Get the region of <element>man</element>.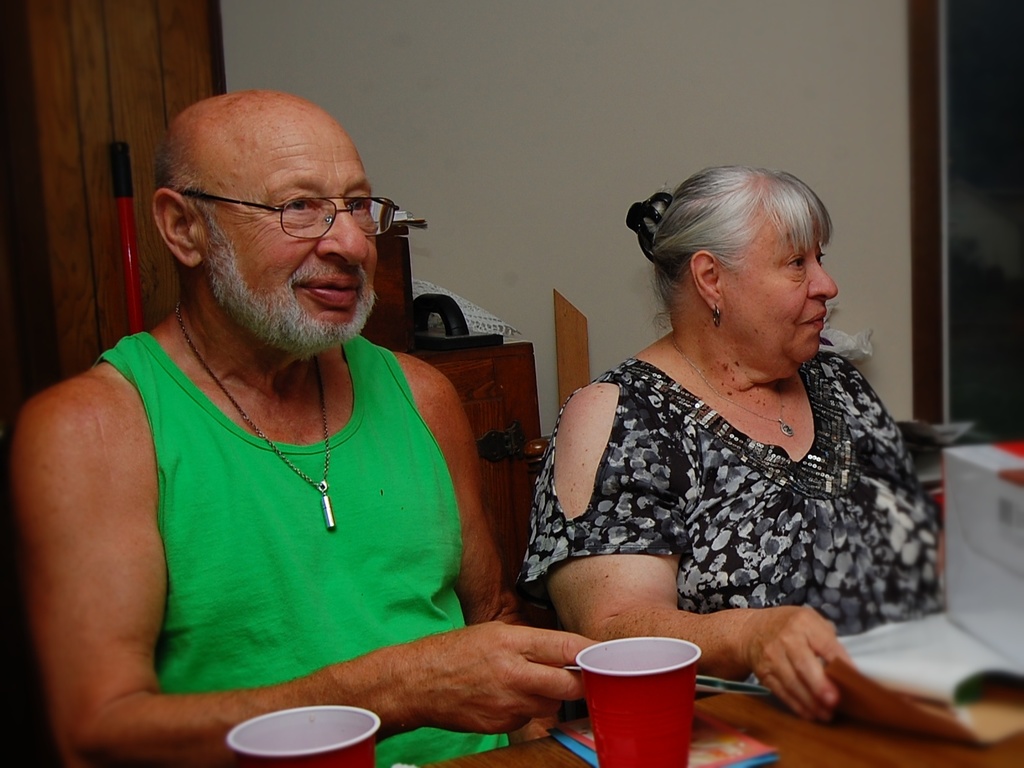
crop(53, 102, 579, 760).
